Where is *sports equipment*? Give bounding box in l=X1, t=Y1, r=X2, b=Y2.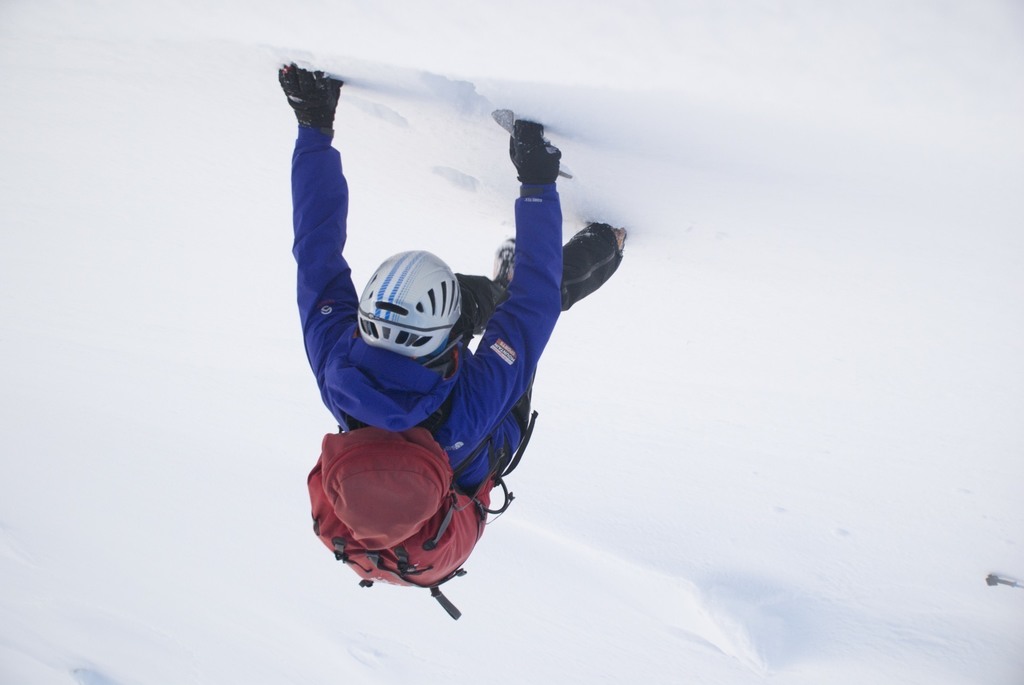
l=356, t=249, r=465, b=368.
